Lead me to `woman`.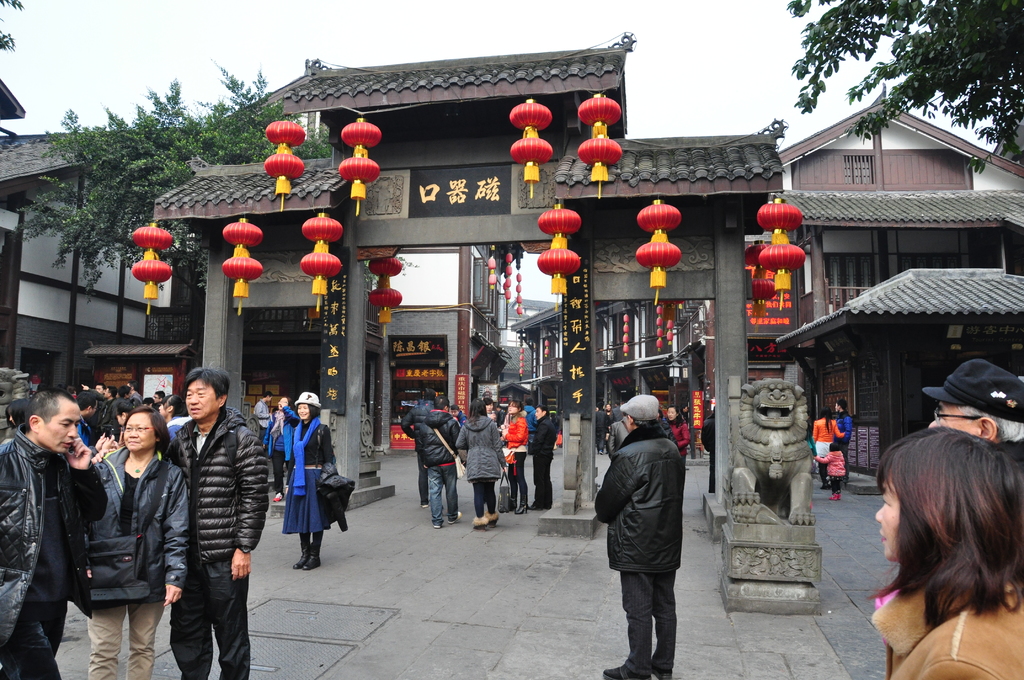
Lead to x1=859 y1=411 x2=1023 y2=679.
